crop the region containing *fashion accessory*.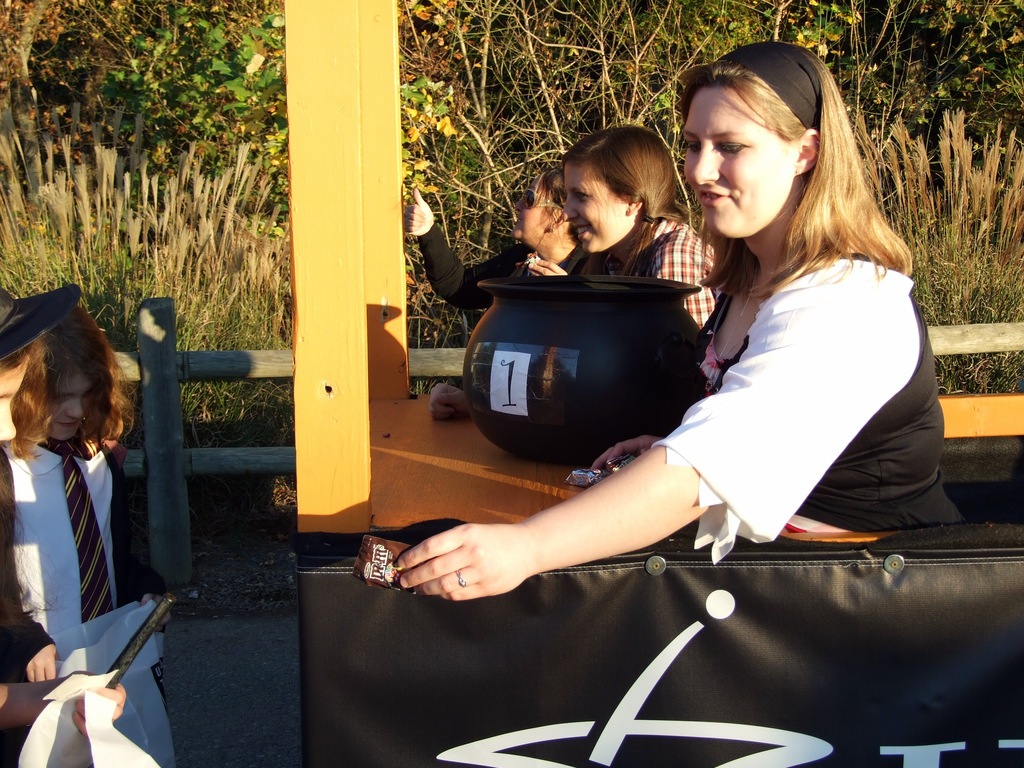
Crop region: 33 417 116 626.
